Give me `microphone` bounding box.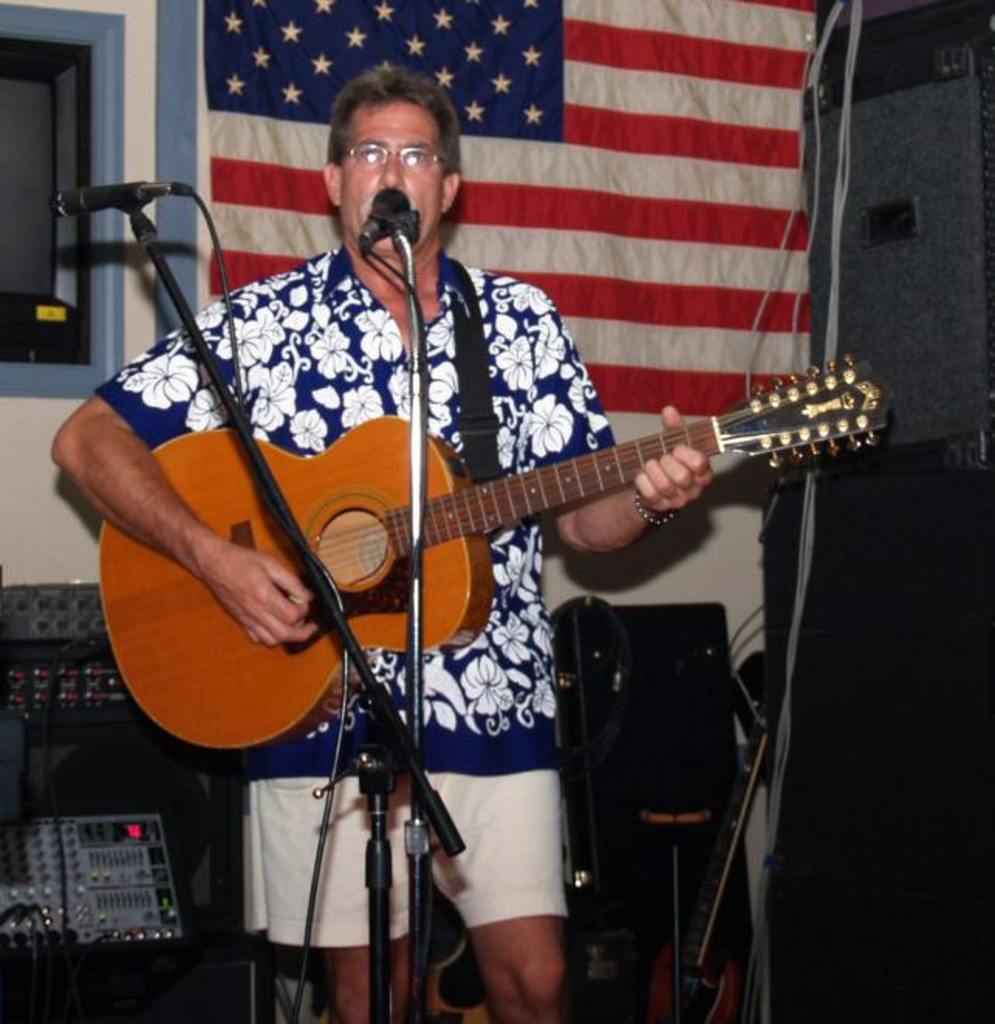
select_region(348, 181, 419, 247).
